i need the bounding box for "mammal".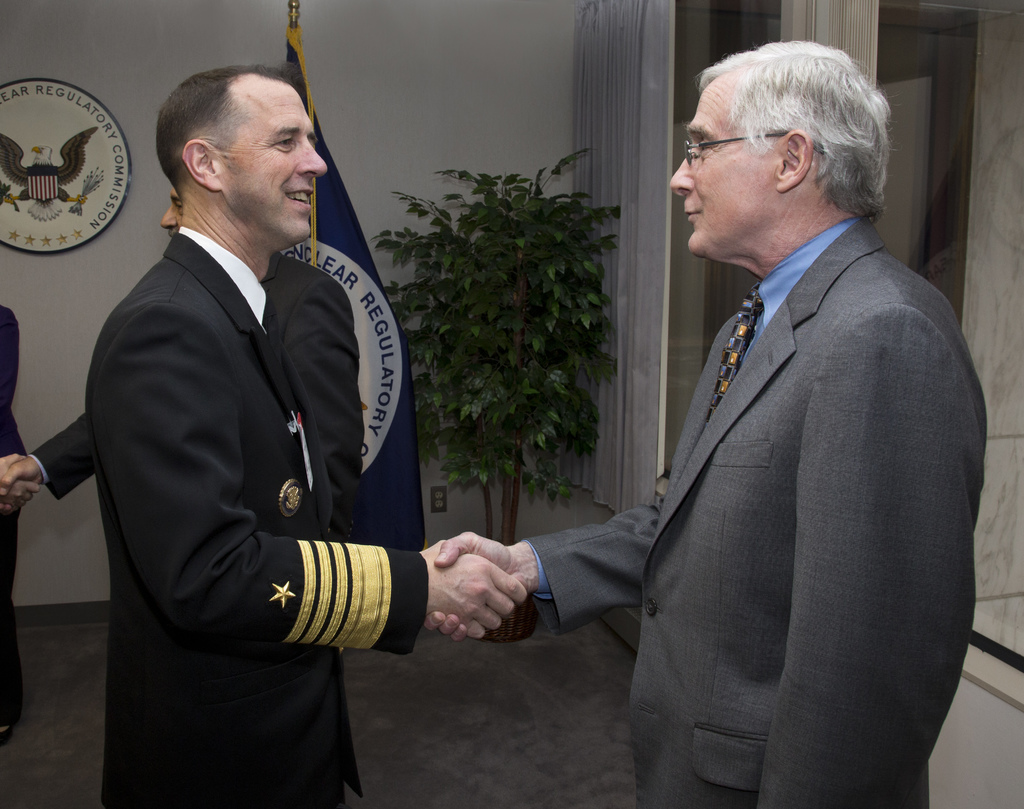
Here it is: <box>81,66,527,808</box>.
